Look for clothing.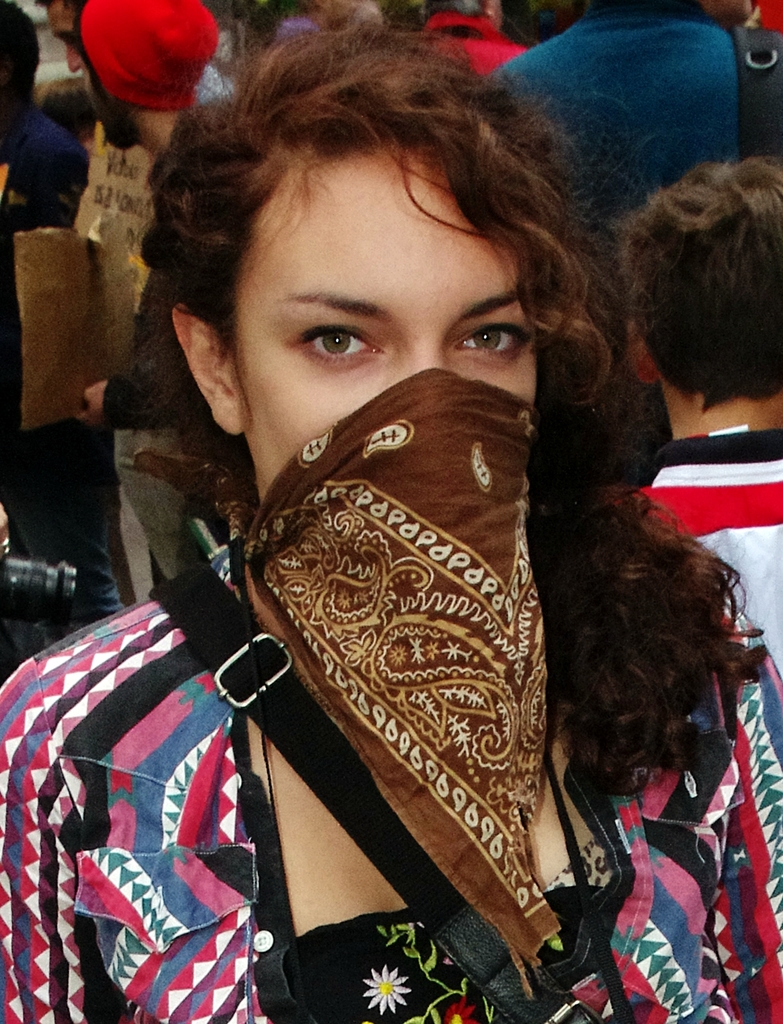
Found: bbox(417, 13, 529, 79).
